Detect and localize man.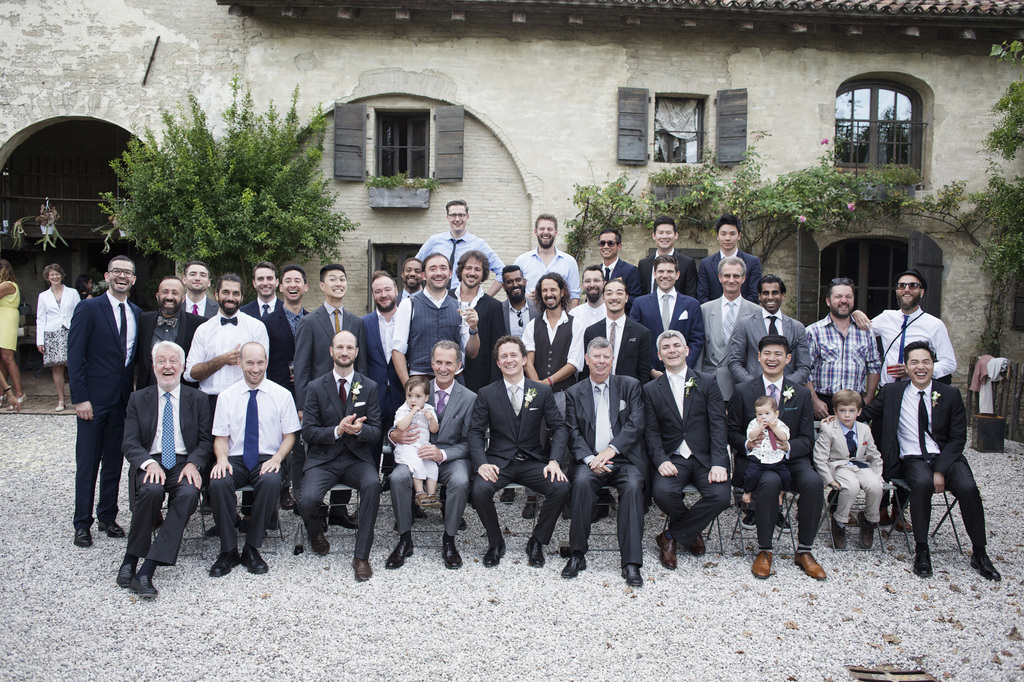
Localized at {"left": 139, "top": 271, "right": 202, "bottom": 402}.
